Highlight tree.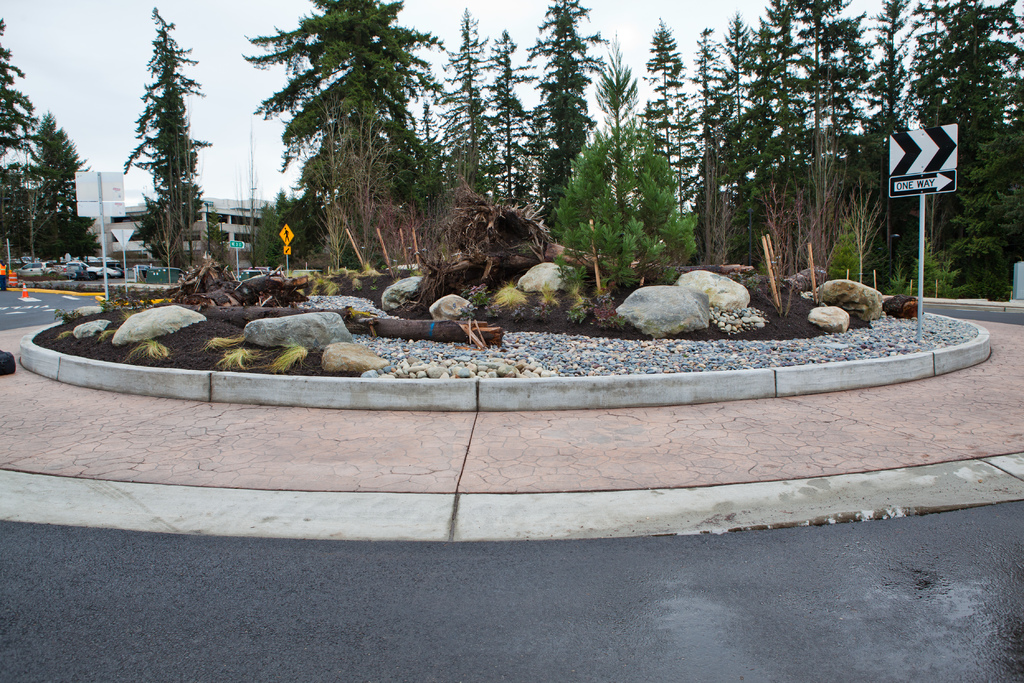
Highlighted region: <bbox>12, 178, 60, 257</bbox>.
